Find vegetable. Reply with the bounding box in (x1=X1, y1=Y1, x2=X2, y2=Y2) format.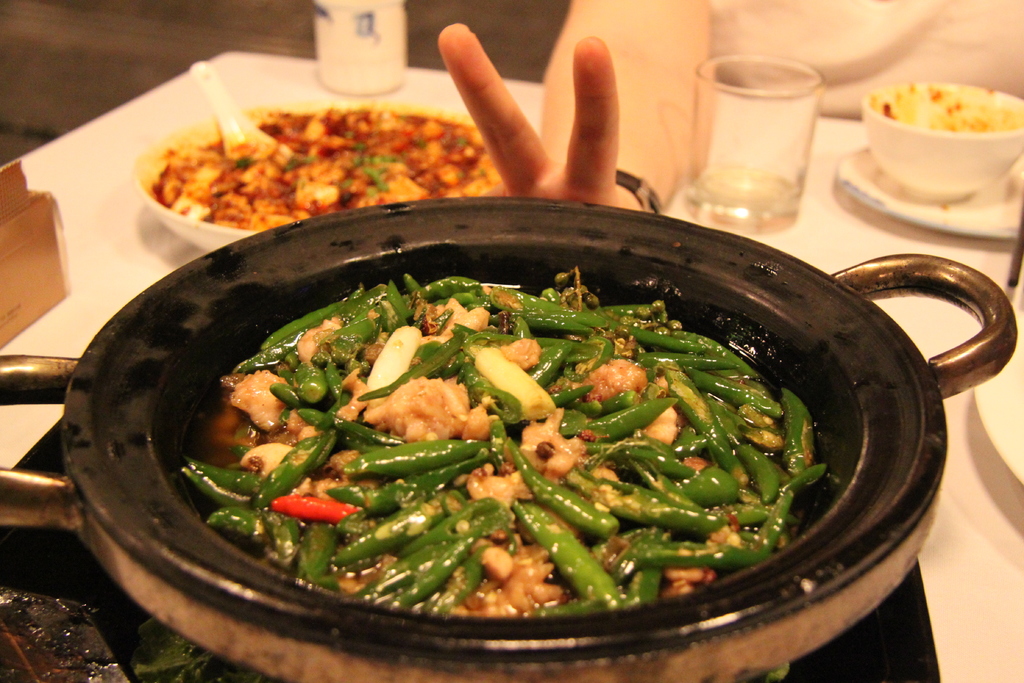
(x1=469, y1=363, x2=495, y2=388).
